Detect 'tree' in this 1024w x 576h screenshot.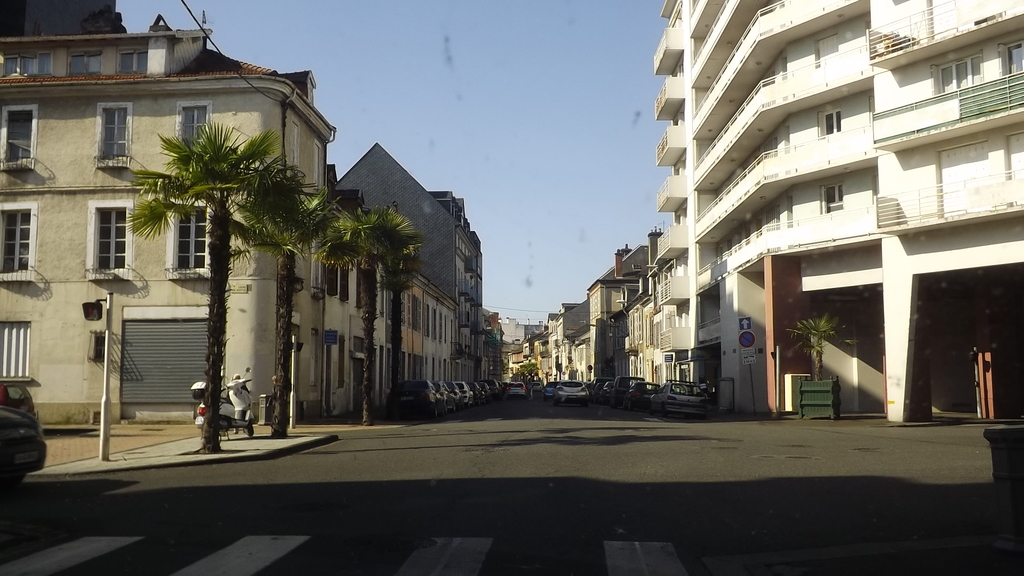
Detection: BBox(778, 312, 838, 385).
